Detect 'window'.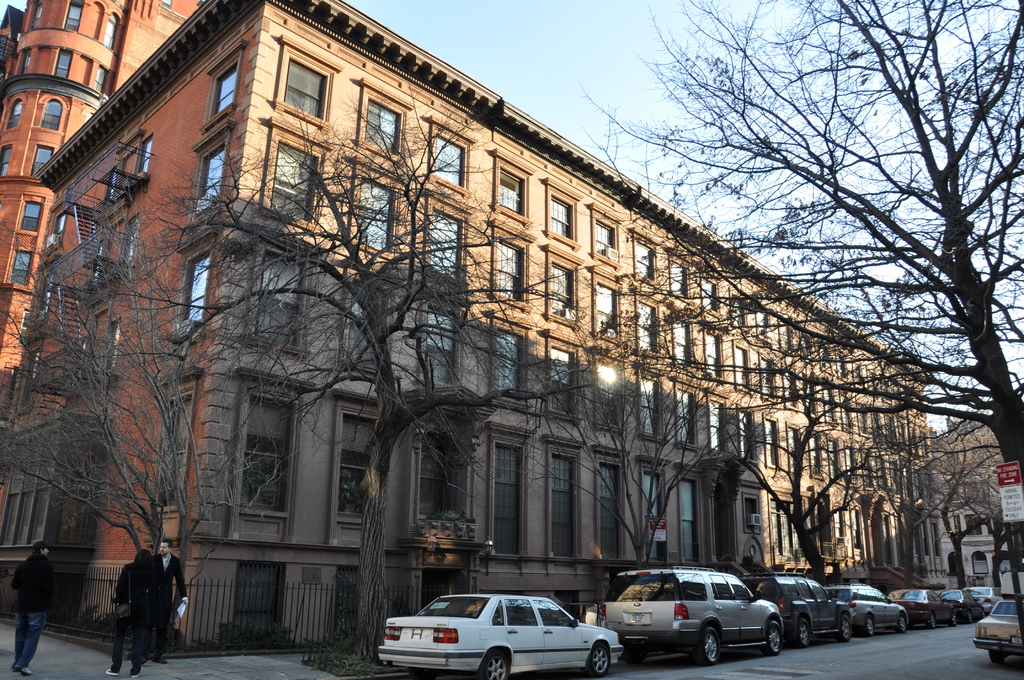
Detected at bbox(5, 99, 20, 124).
